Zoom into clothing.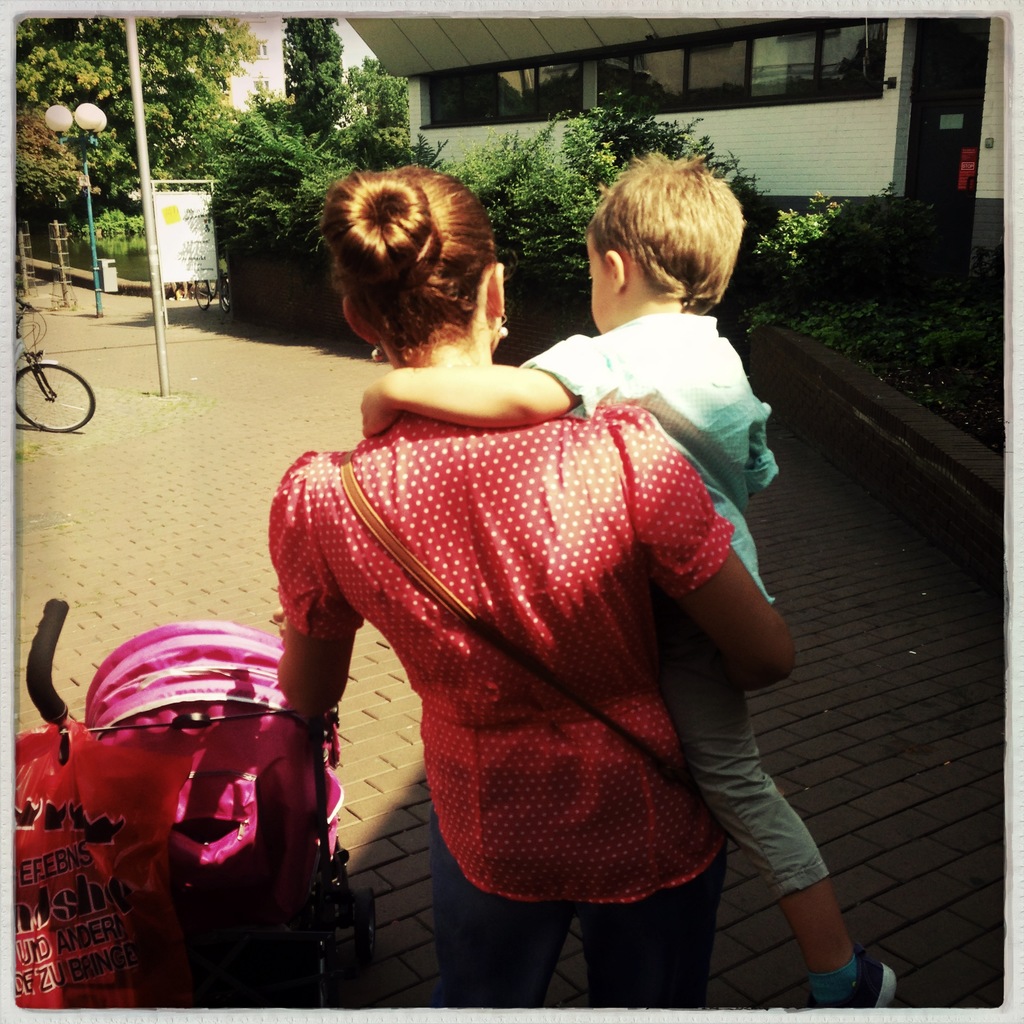
Zoom target: 515,310,828,904.
